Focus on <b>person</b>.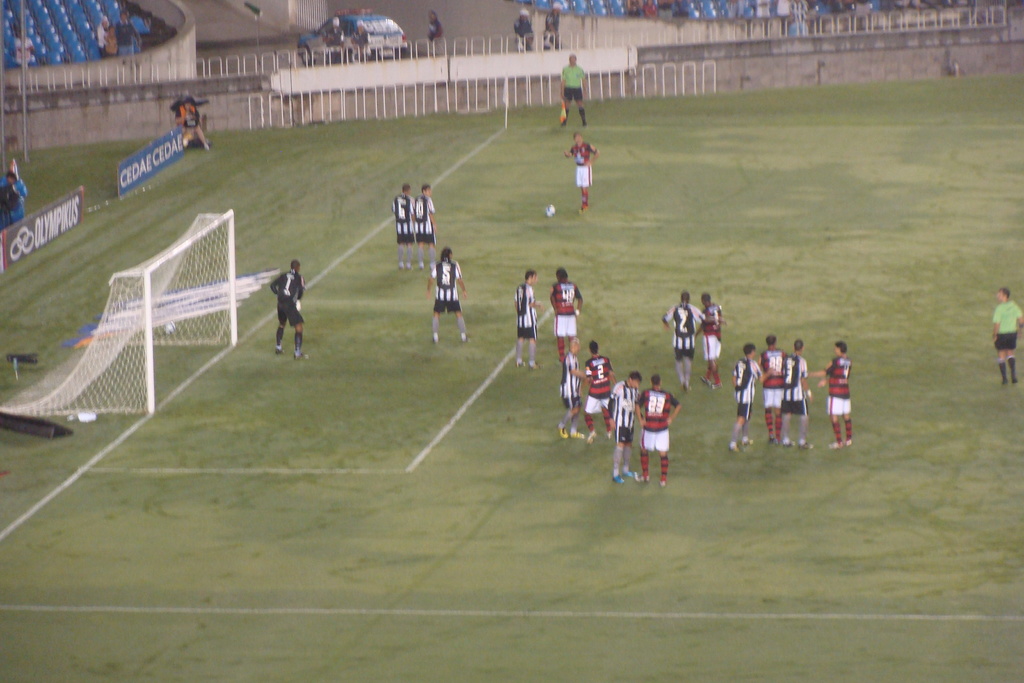
Focused at <box>781,336,814,444</box>.
